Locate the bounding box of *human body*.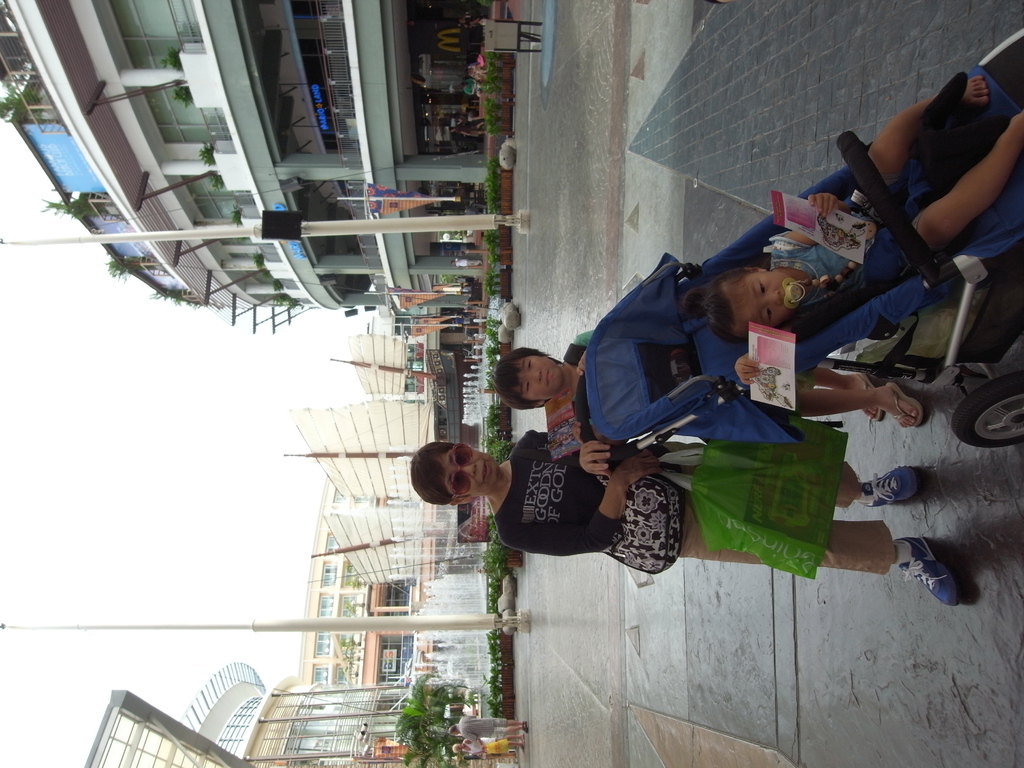
Bounding box: locate(401, 422, 958, 610).
